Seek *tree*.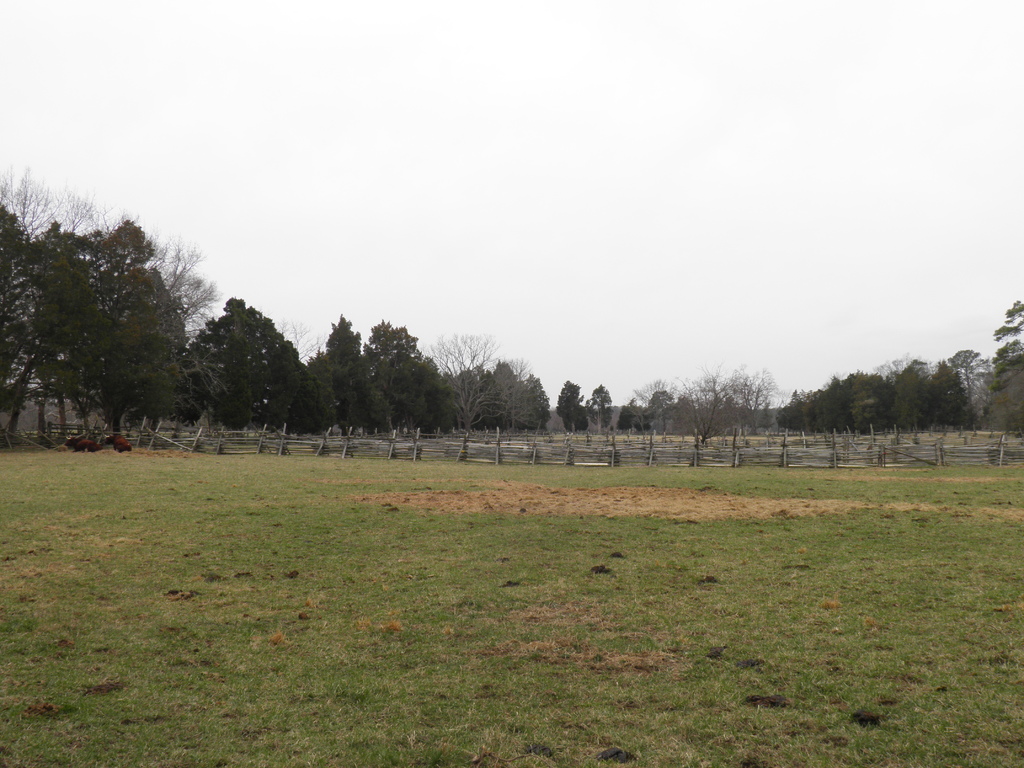
bbox(35, 188, 201, 459).
